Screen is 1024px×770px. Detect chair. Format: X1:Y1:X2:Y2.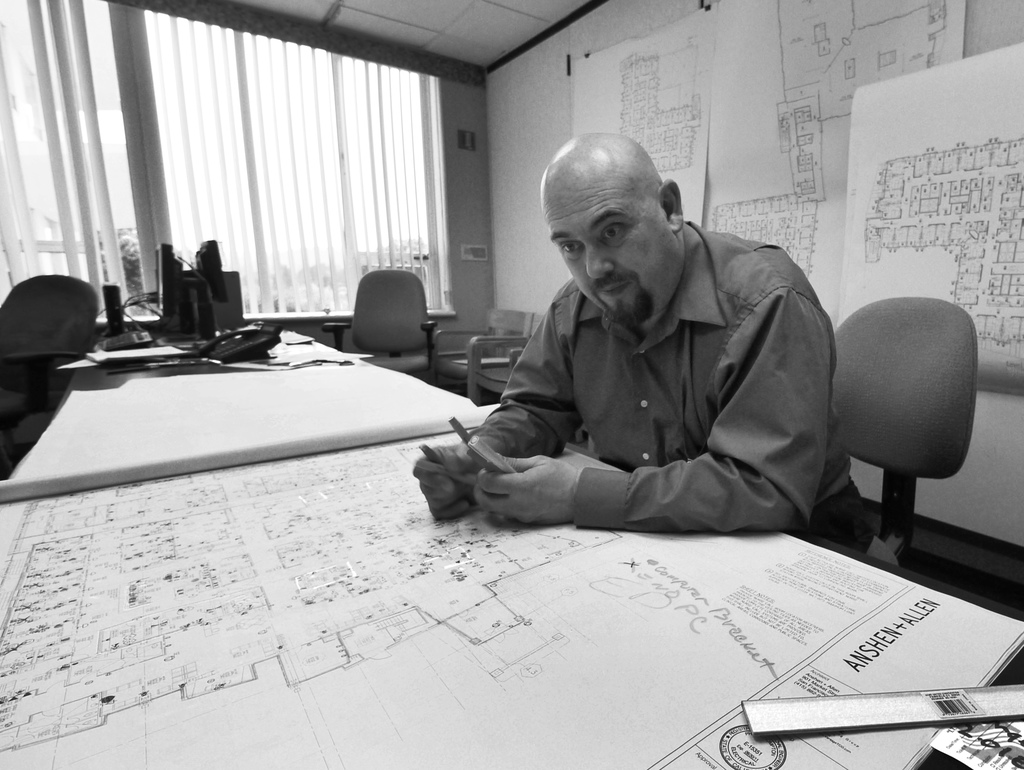
817:277:988:582.
